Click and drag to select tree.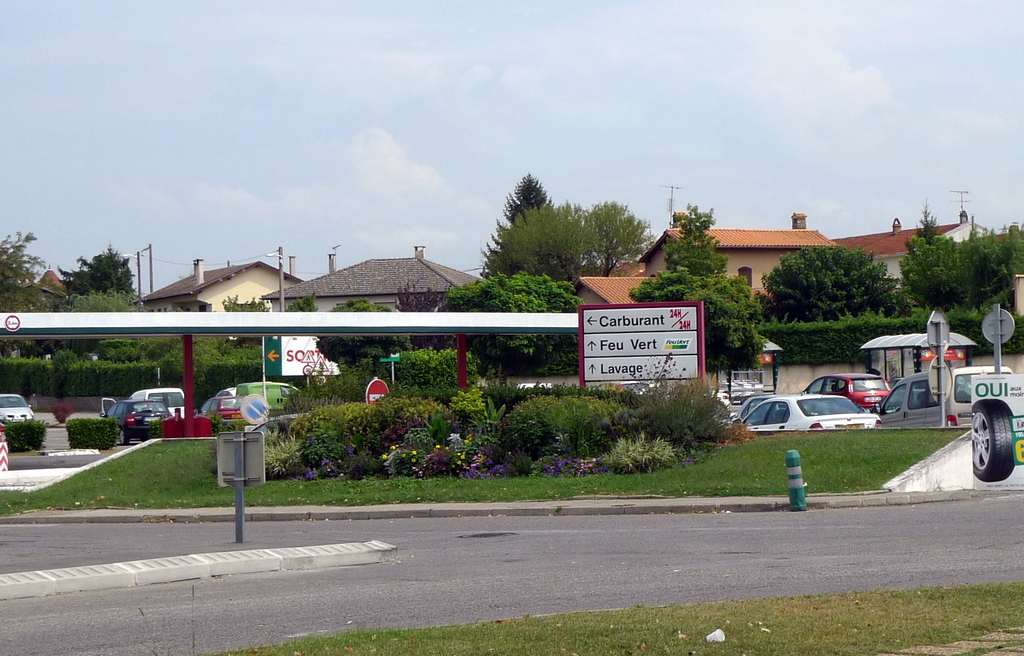
Selection: {"left": 58, "top": 247, "right": 132, "bottom": 297}.
